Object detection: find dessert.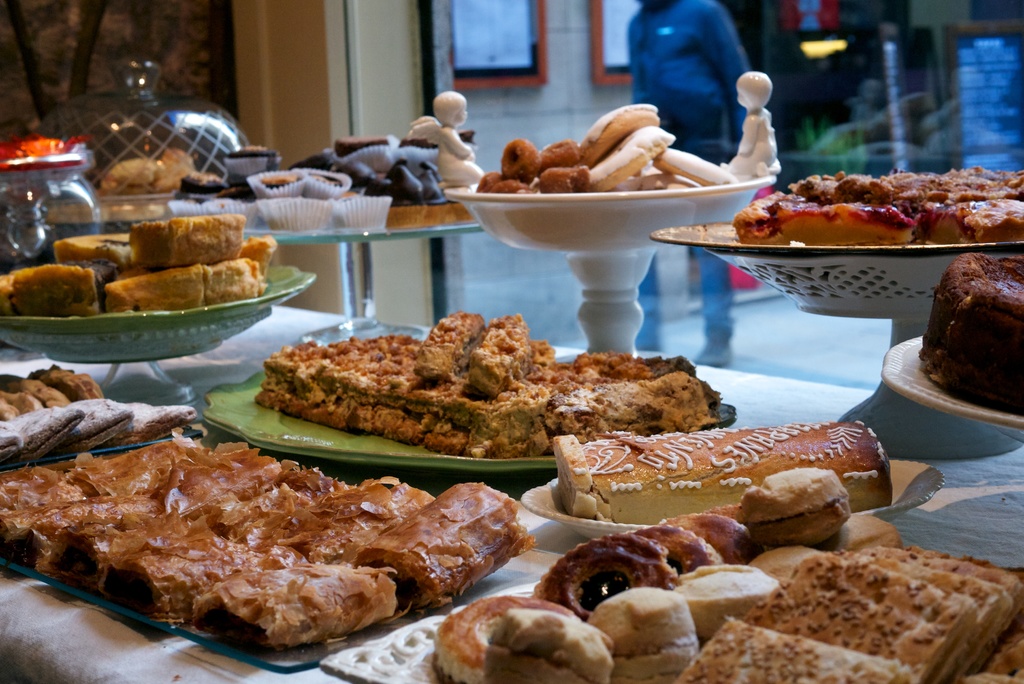
pyautogui.locateOnScreen(485, 105, 733, 195).
